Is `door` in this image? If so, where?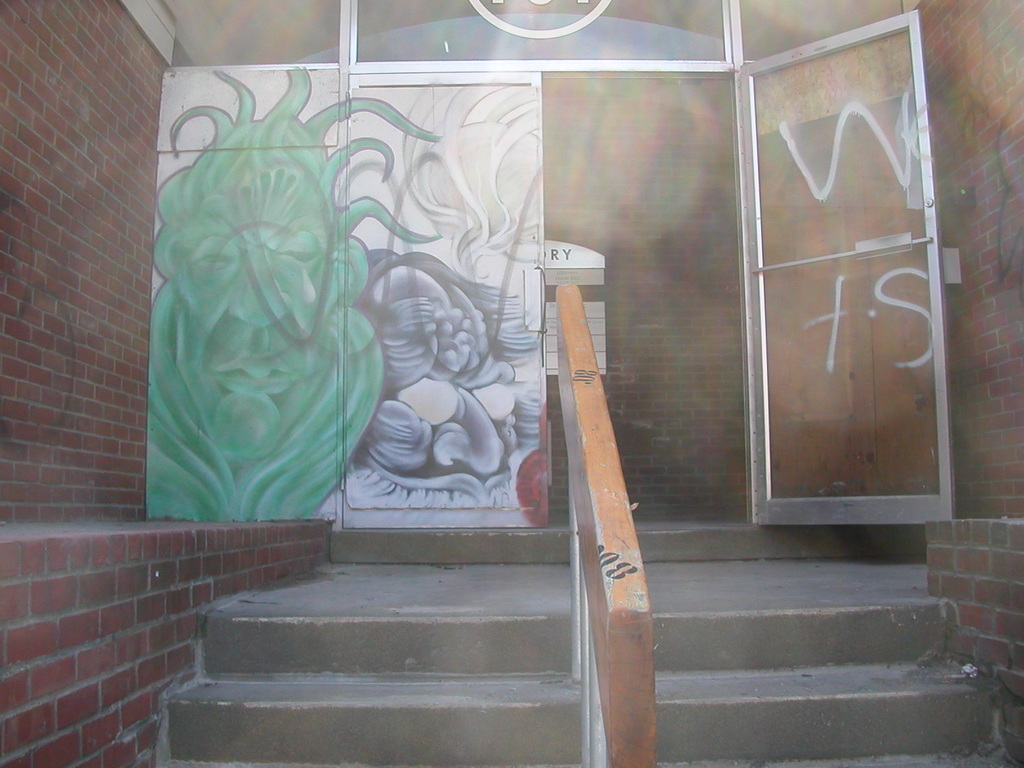
Yes, at x1=514, y1=39, x2=964, y2=500.
